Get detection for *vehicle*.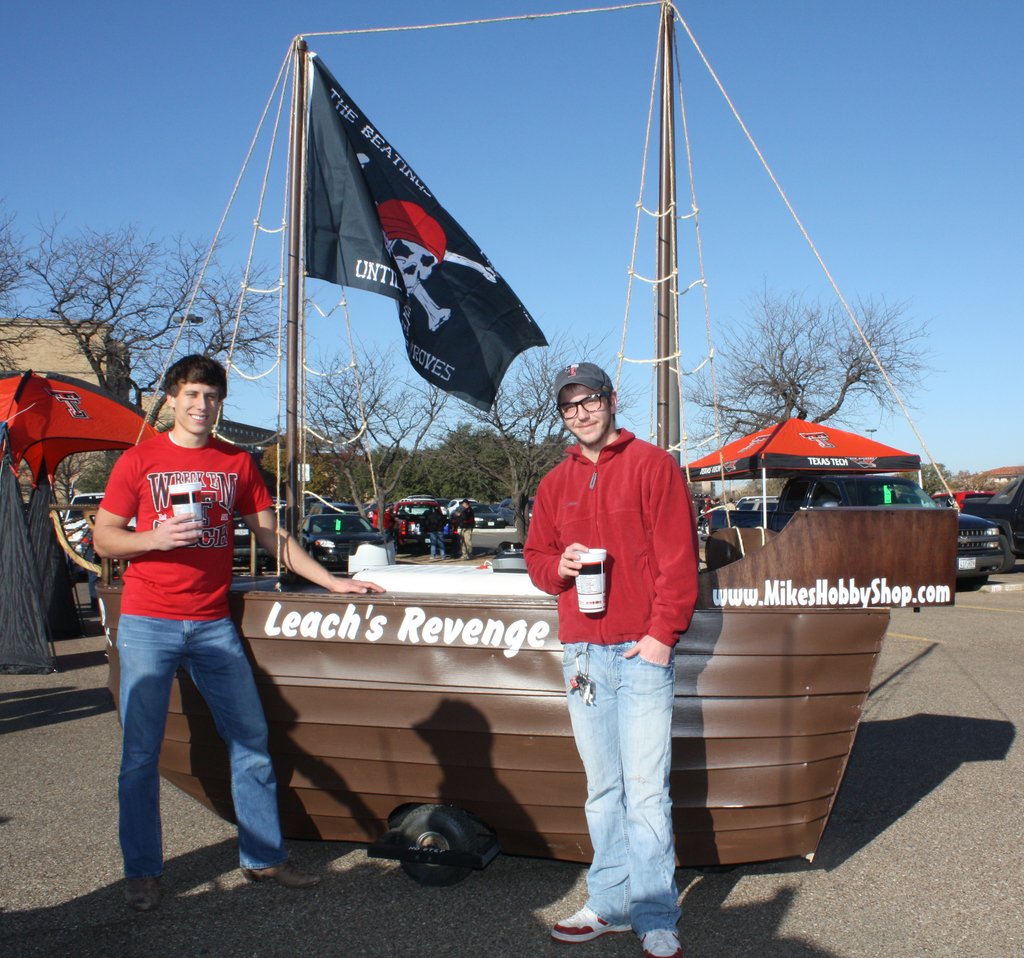
Detection: x1=387, y1=496, x2=458, y2=551.
